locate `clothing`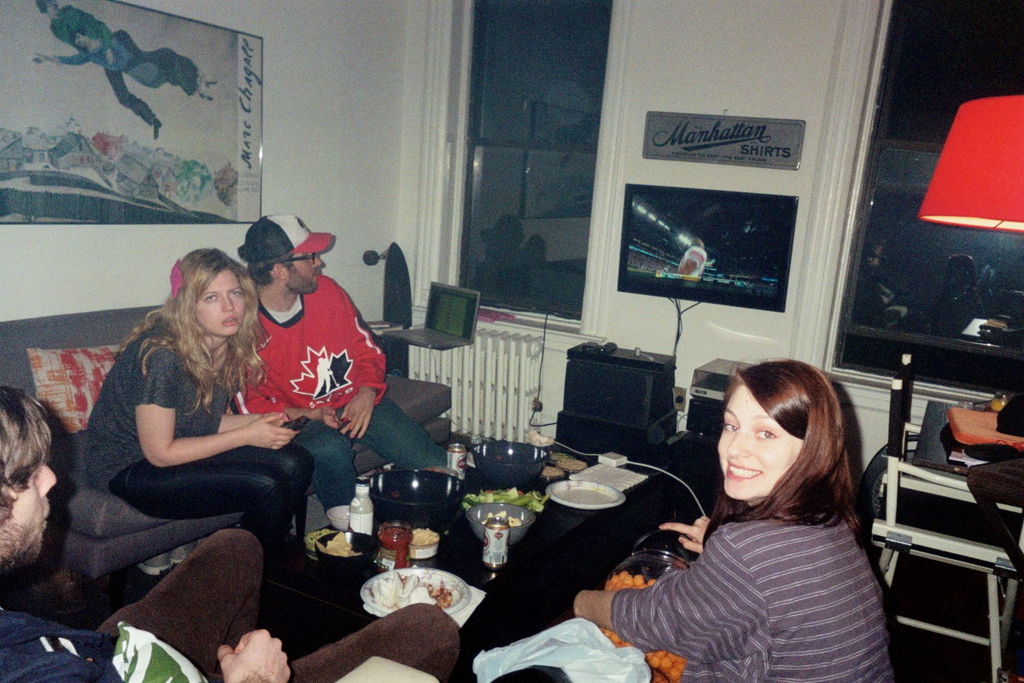
box=[610, 502, 896, 682]
